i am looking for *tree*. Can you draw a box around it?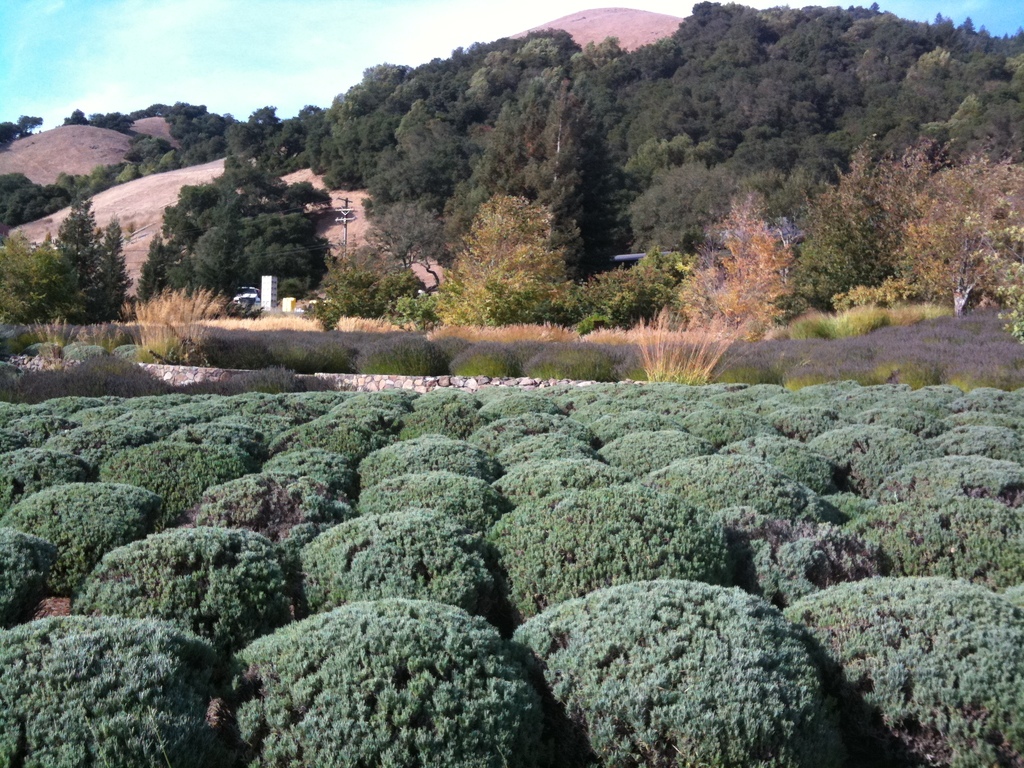
Sure, the bounding box is crop(730, 59, 818, 174).
